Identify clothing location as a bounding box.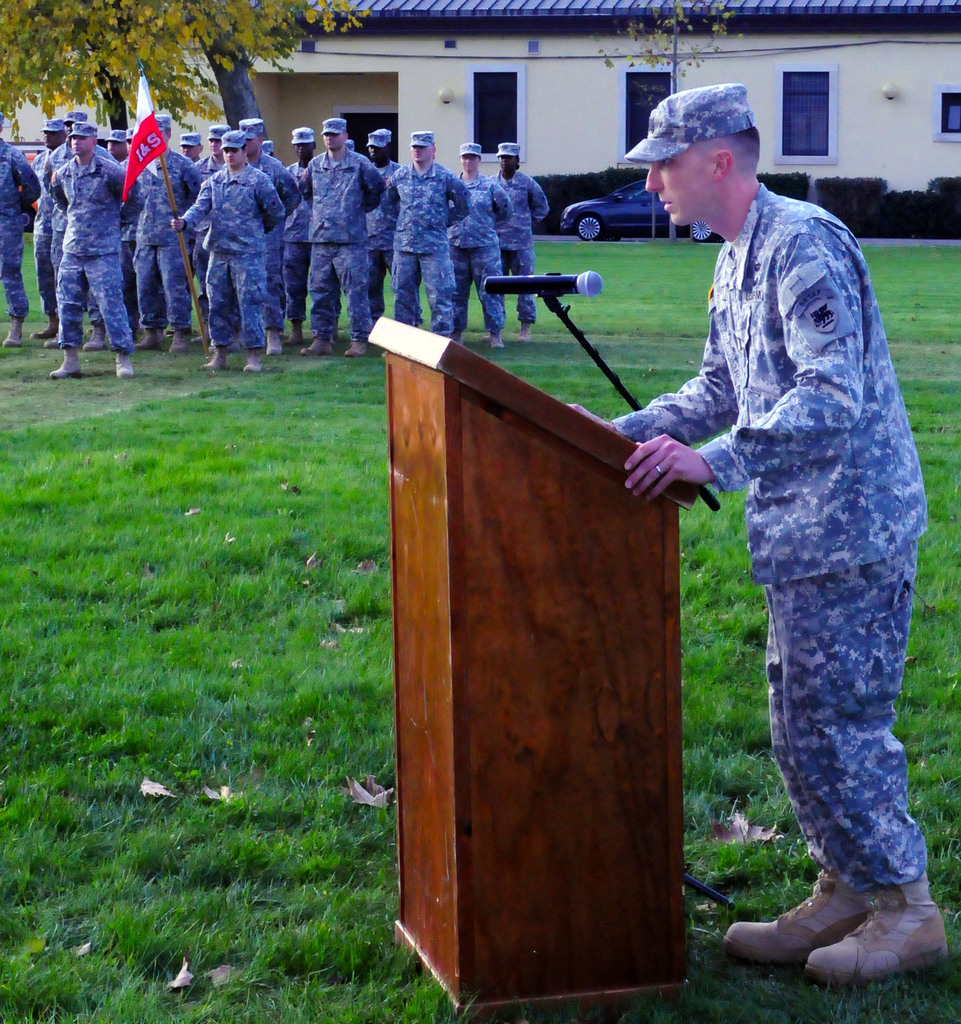
crop(612, 184, 930, 895).
